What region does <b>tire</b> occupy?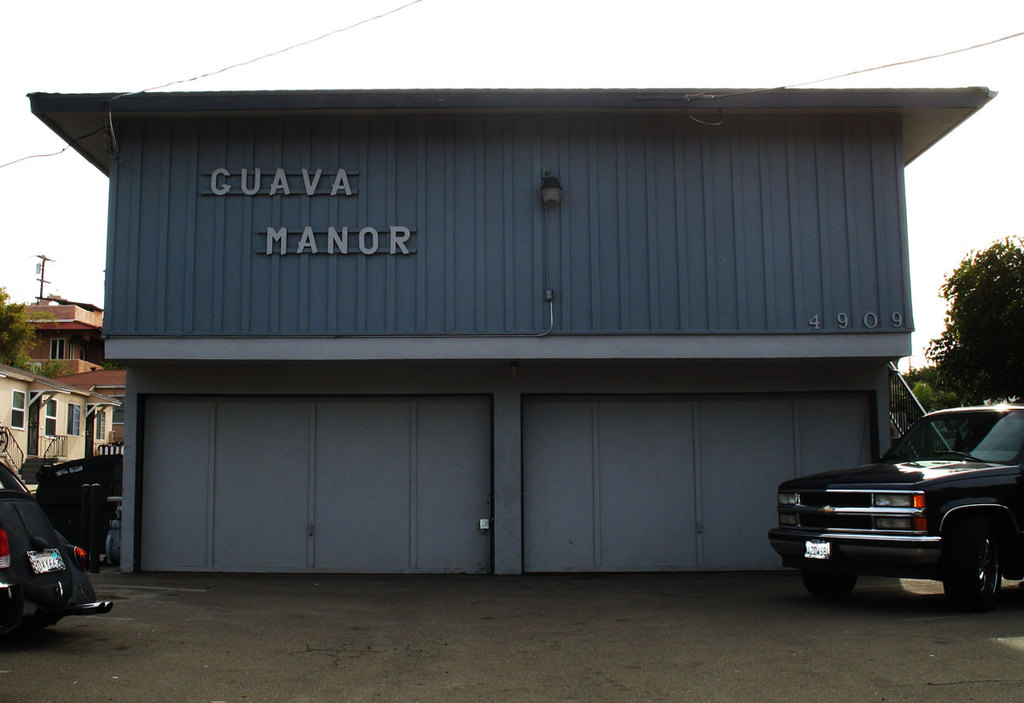
select_region(800, 566, 862, 601).
